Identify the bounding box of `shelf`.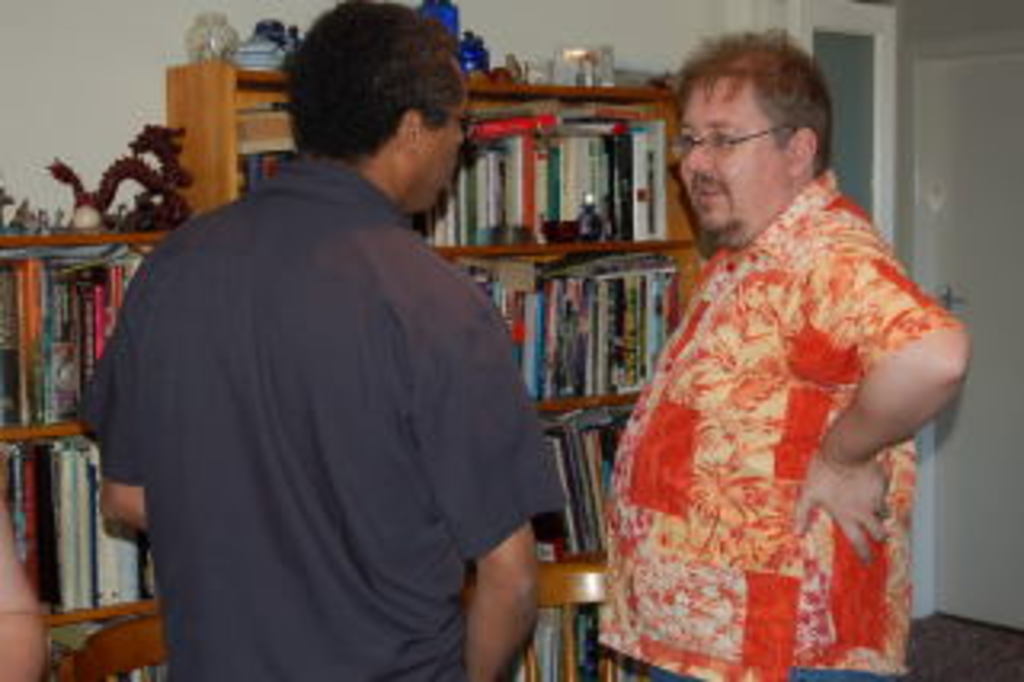
445/221/707/400.
